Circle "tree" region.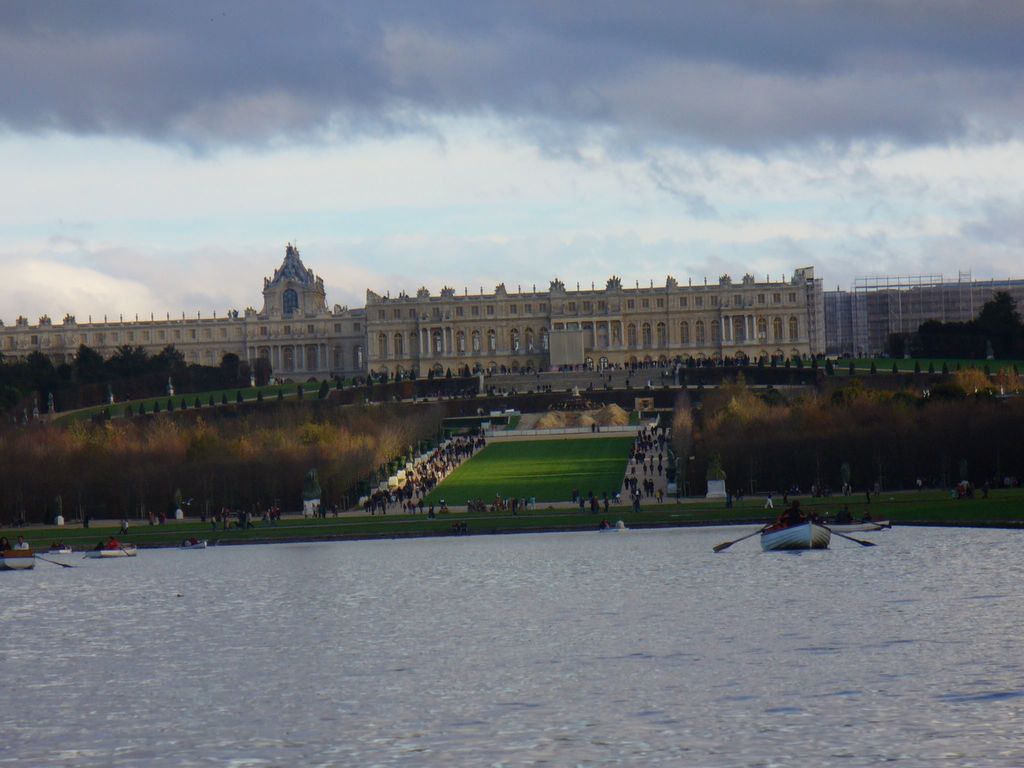
Region: l=259, t=388, r=262, b=404.
